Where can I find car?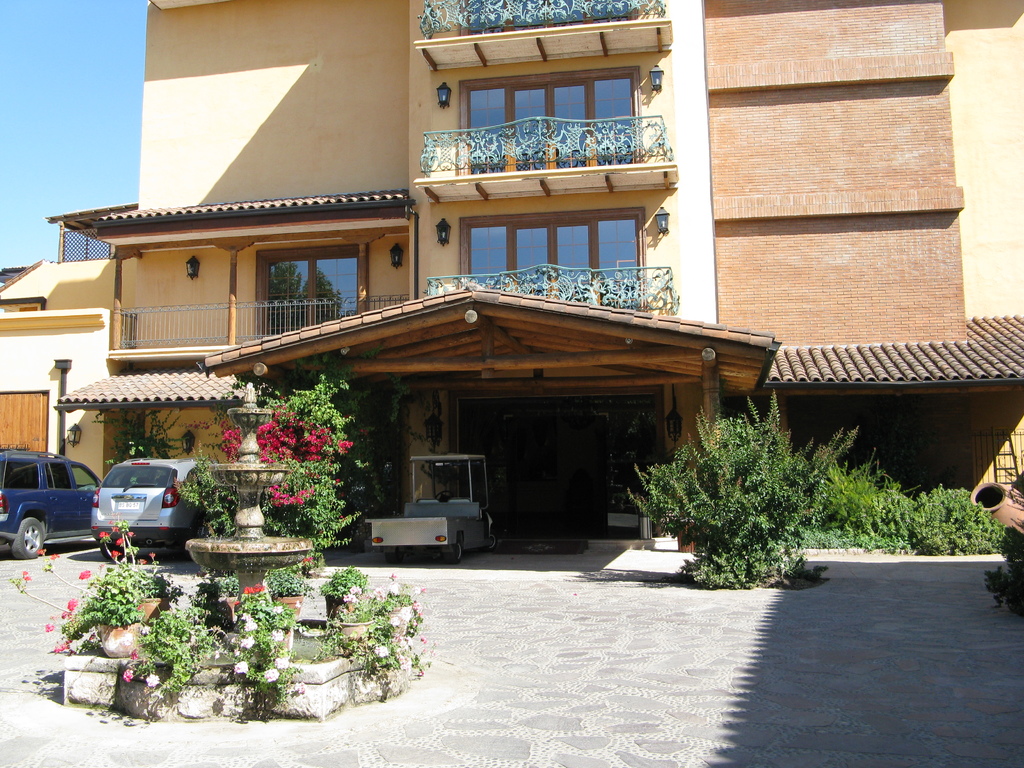
You can find it at detection(95, 456, 223, 557).
